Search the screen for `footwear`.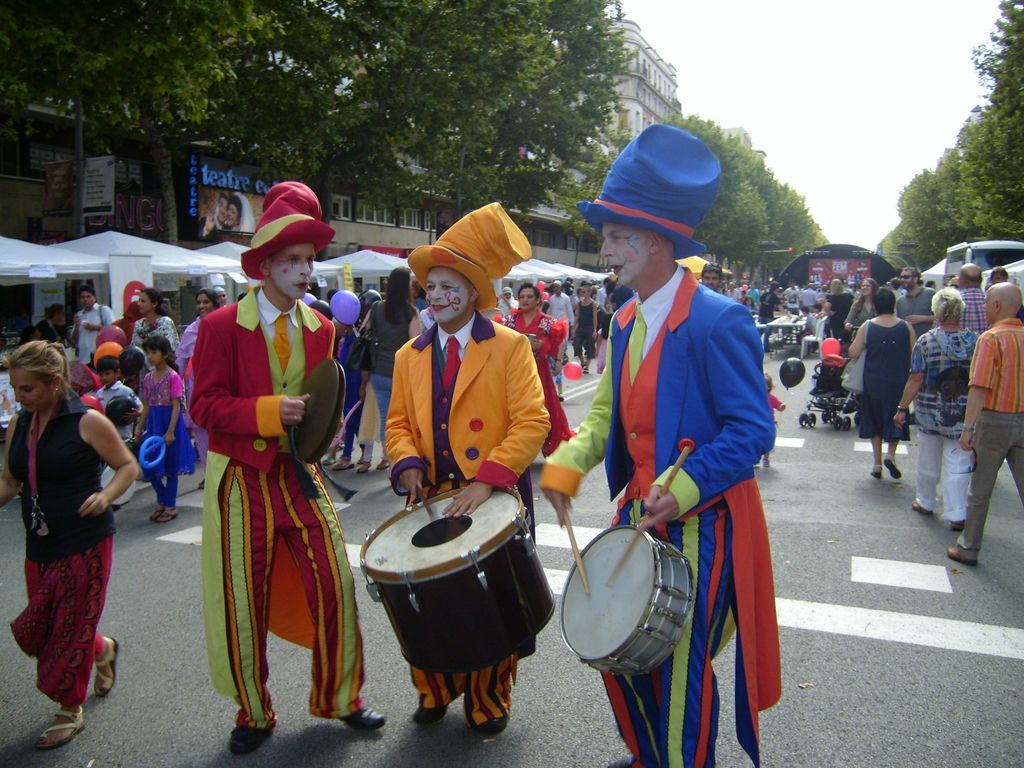
Found at locate(157, 508, 178, 524).
